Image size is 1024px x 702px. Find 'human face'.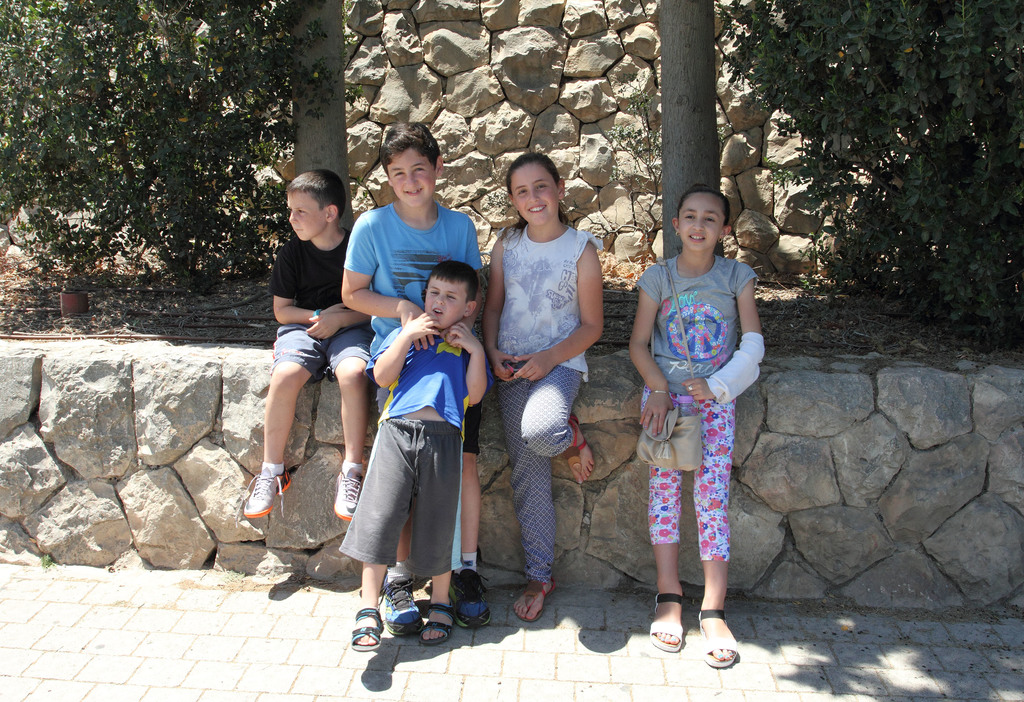
box(678, 196, 721, 249).
